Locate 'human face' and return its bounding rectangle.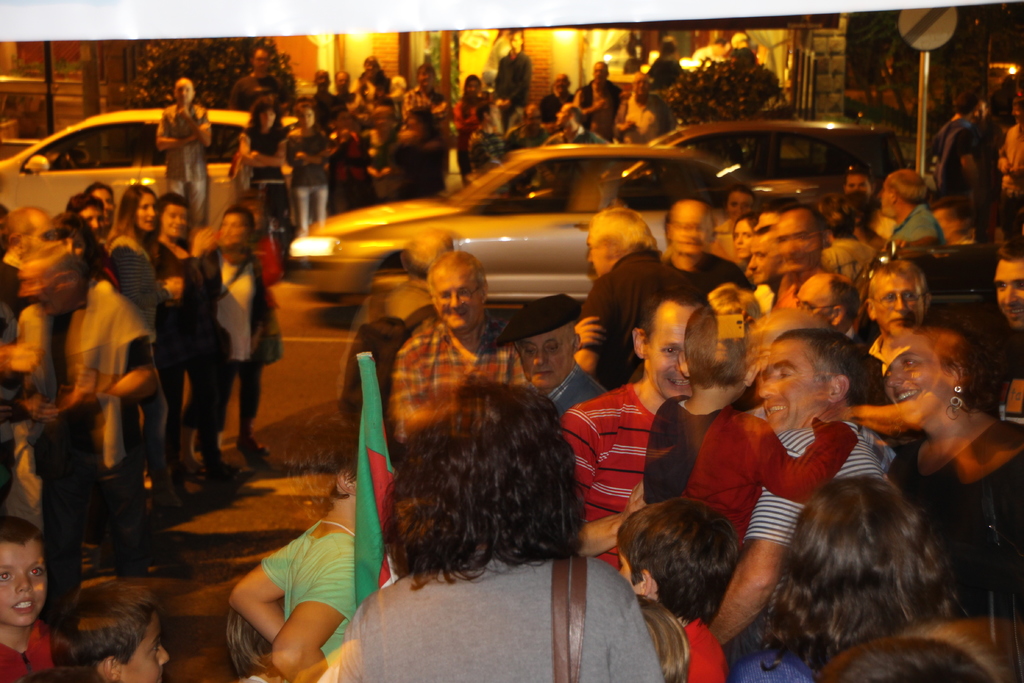
(x1=667, y1=210, x2=712, y2=252).
